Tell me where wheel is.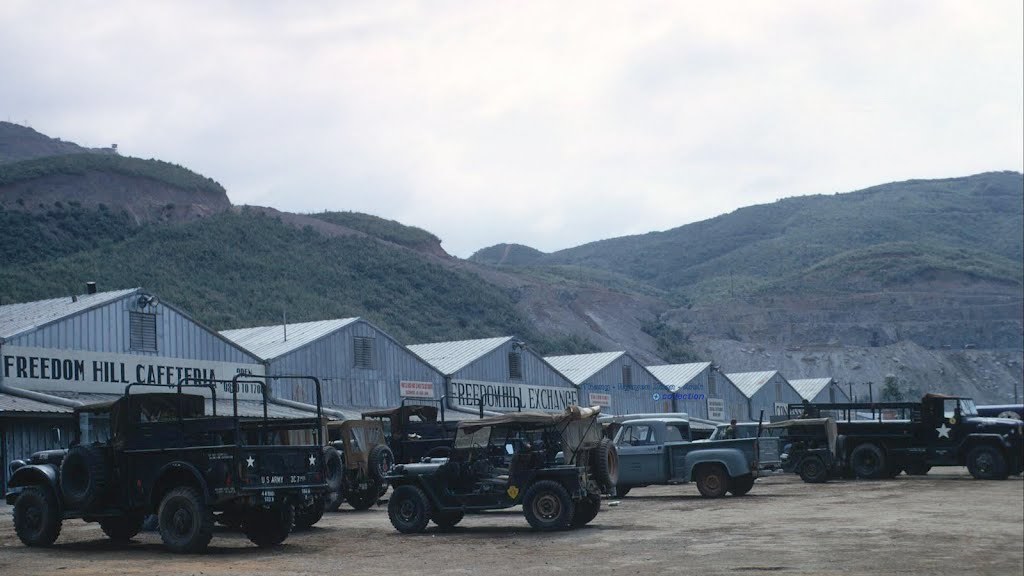
wheel is at (426, 511, 463, 526).
